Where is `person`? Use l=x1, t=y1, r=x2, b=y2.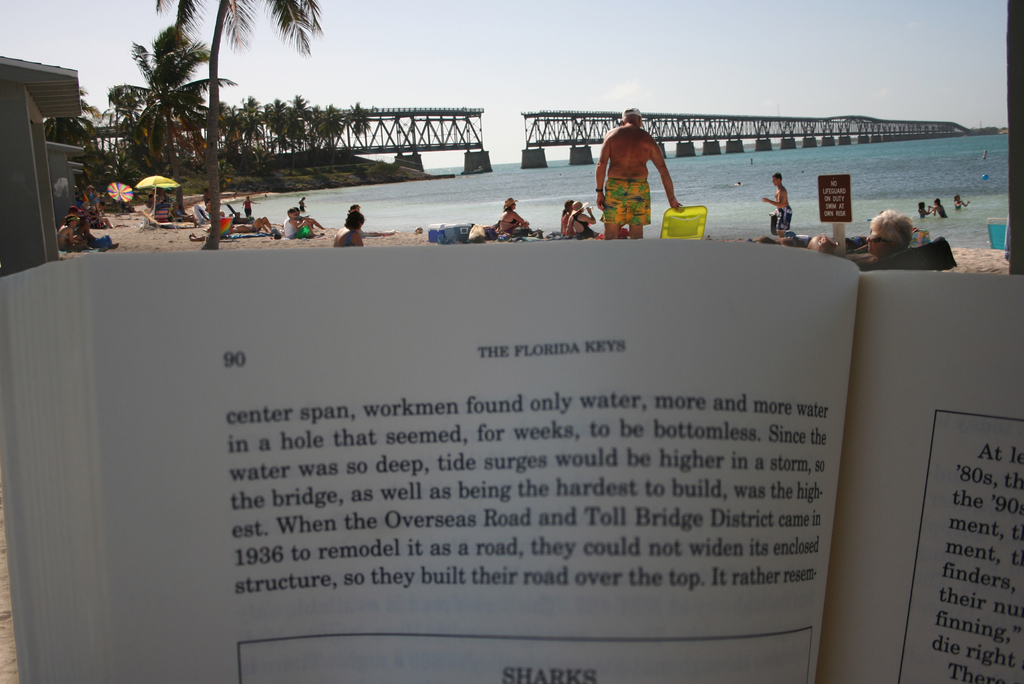
l=954, t=196, r=971, b=212.
